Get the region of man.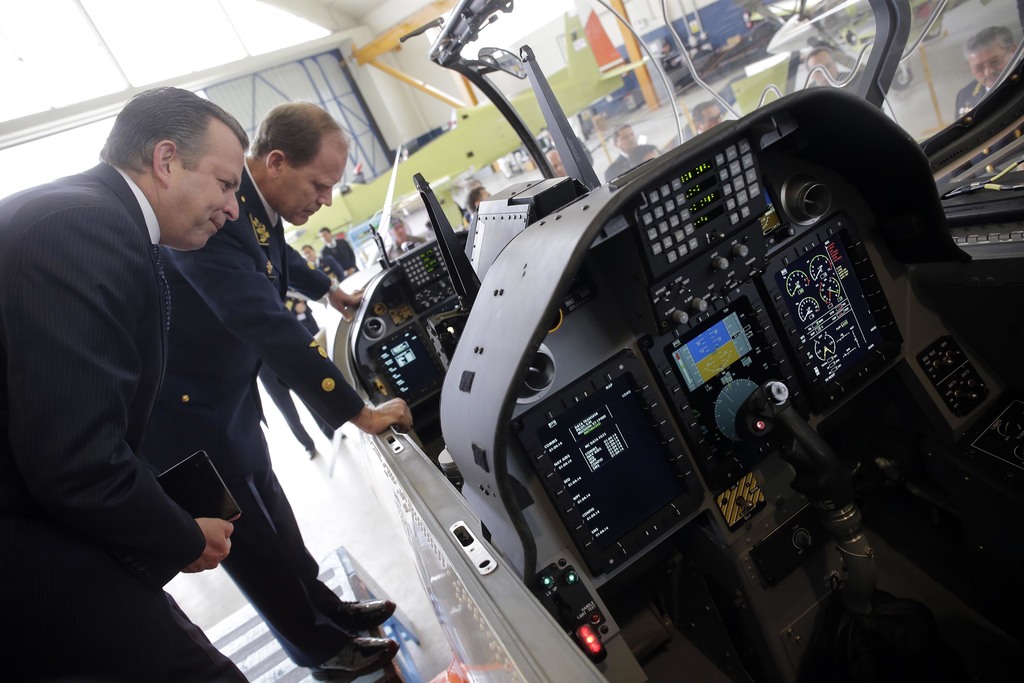
[left=387, top=208, right=434, bottom=260].
